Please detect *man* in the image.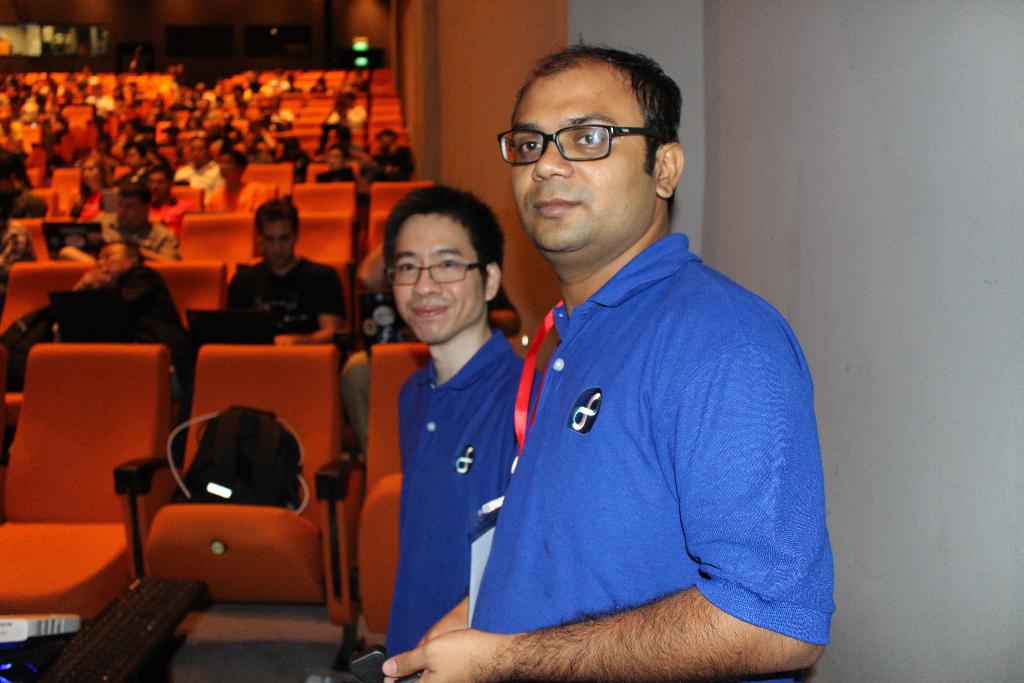
select_region(54, 183, 190, 263).
